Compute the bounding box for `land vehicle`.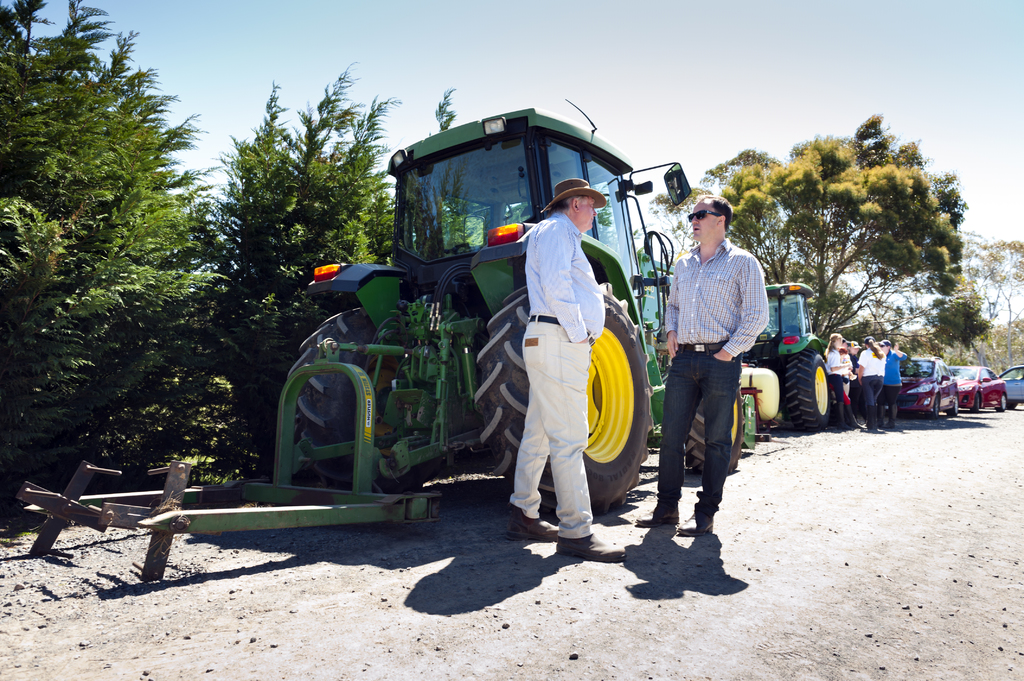
pyautogui.locateOnScreen(1003, 365, 1023, 403).
